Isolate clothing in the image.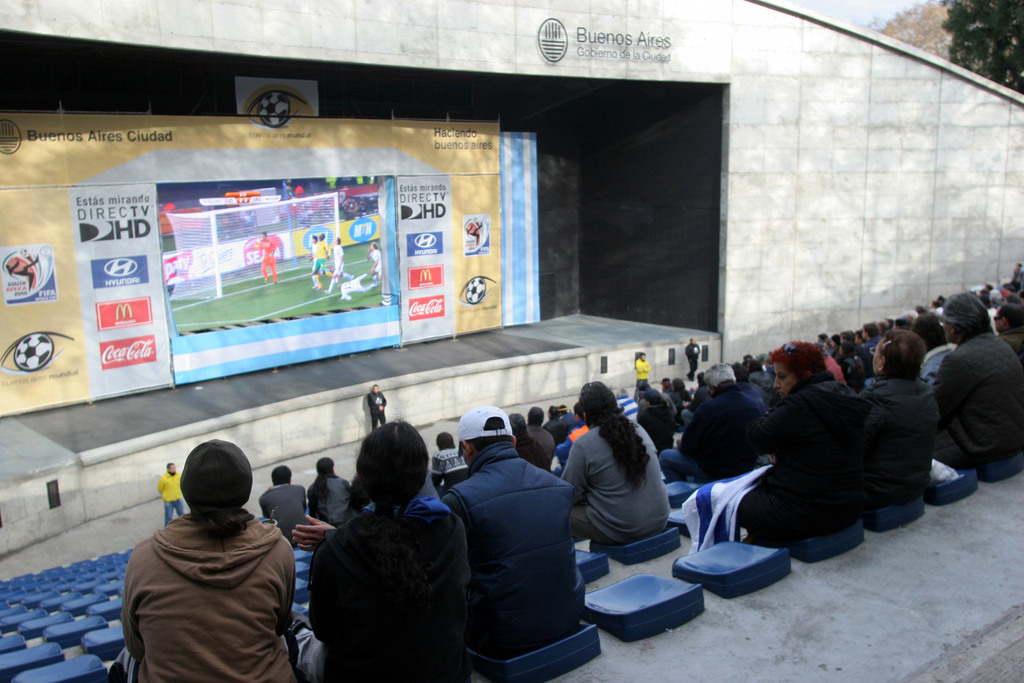
Isolated region: box=[637, 399, 677, 447].
